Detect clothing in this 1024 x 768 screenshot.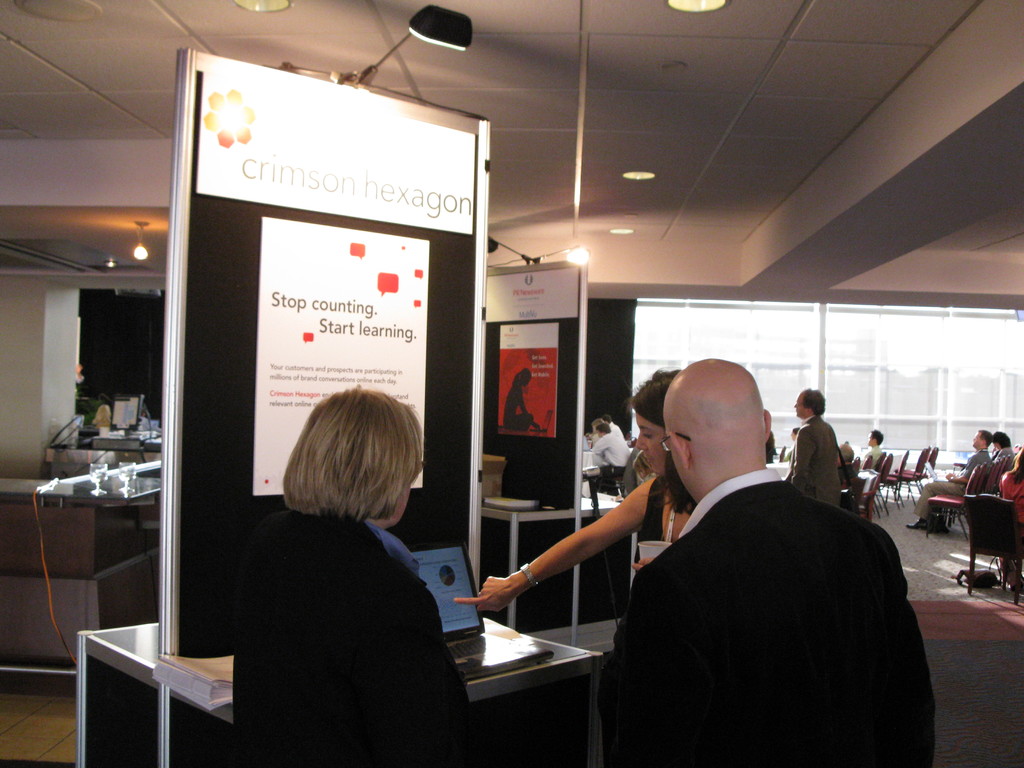
Detection: Rect(990, 472, 1023, 524).
